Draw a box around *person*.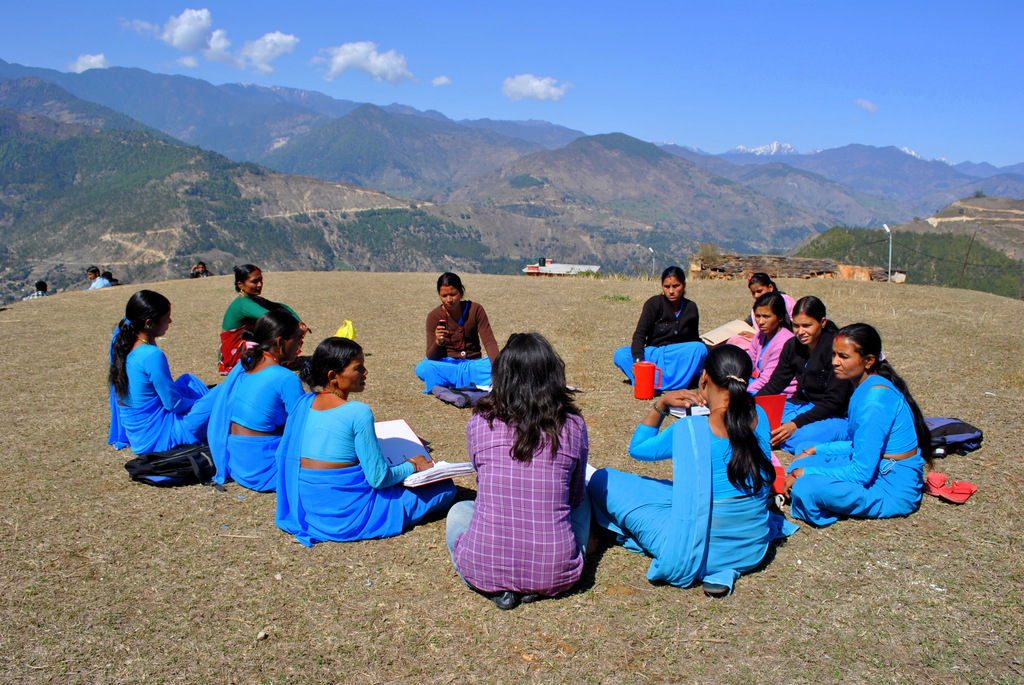
[443, 337, 591, 606].
